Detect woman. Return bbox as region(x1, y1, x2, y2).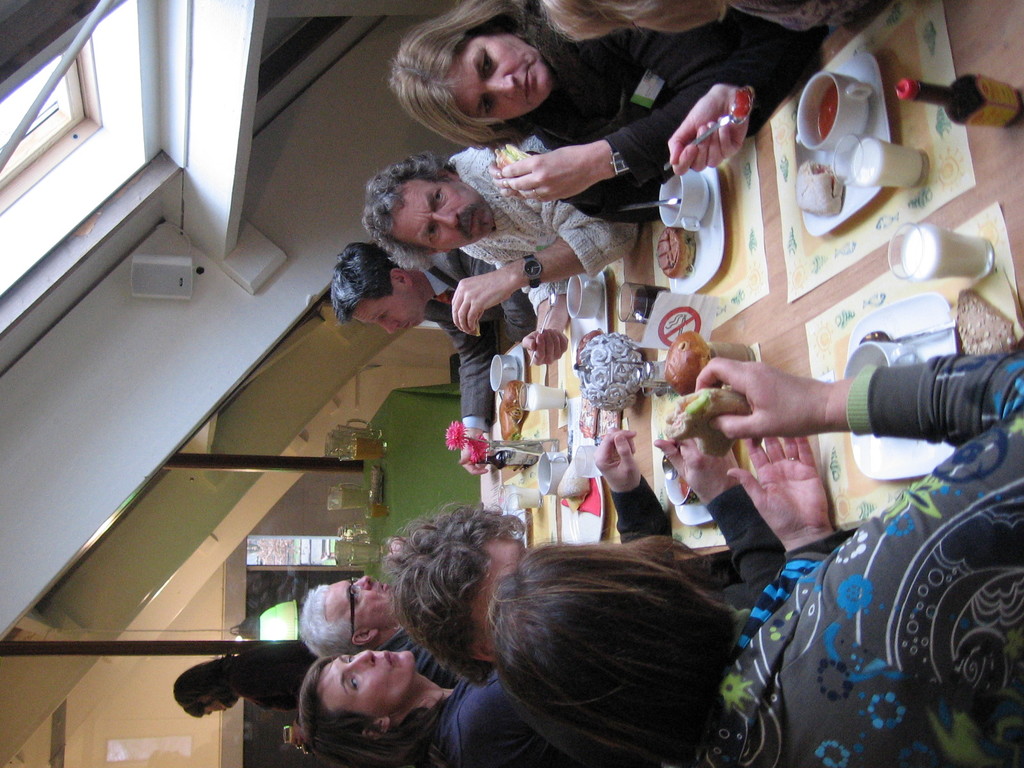
region(479, 353, 1023, 767).
